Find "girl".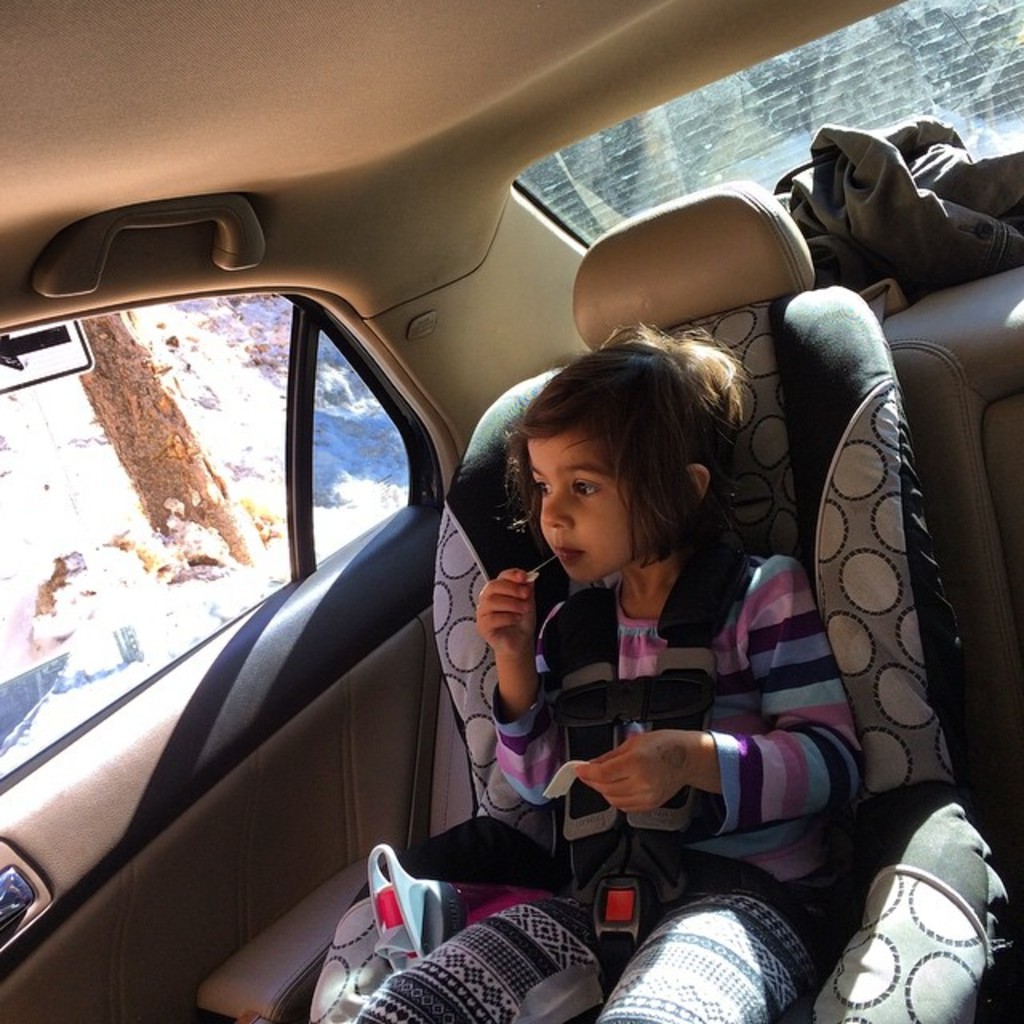
(x1=344, y1=312, x2=862, y2=1022).
